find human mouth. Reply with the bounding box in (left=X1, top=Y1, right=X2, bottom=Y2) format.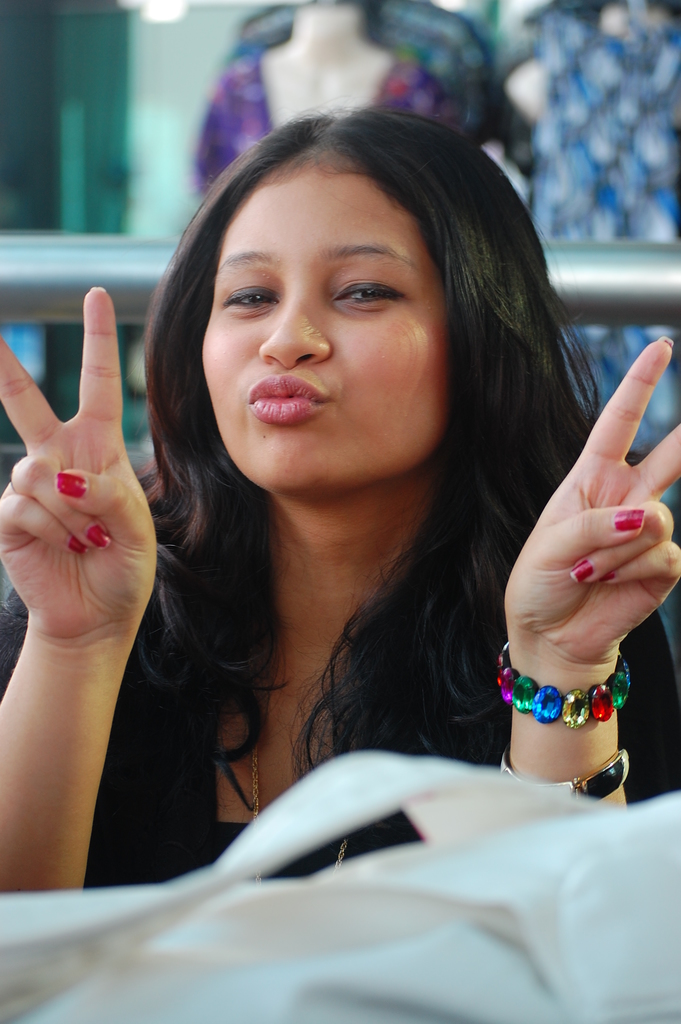
(left=247, top=371, right=327, bottom=424).
